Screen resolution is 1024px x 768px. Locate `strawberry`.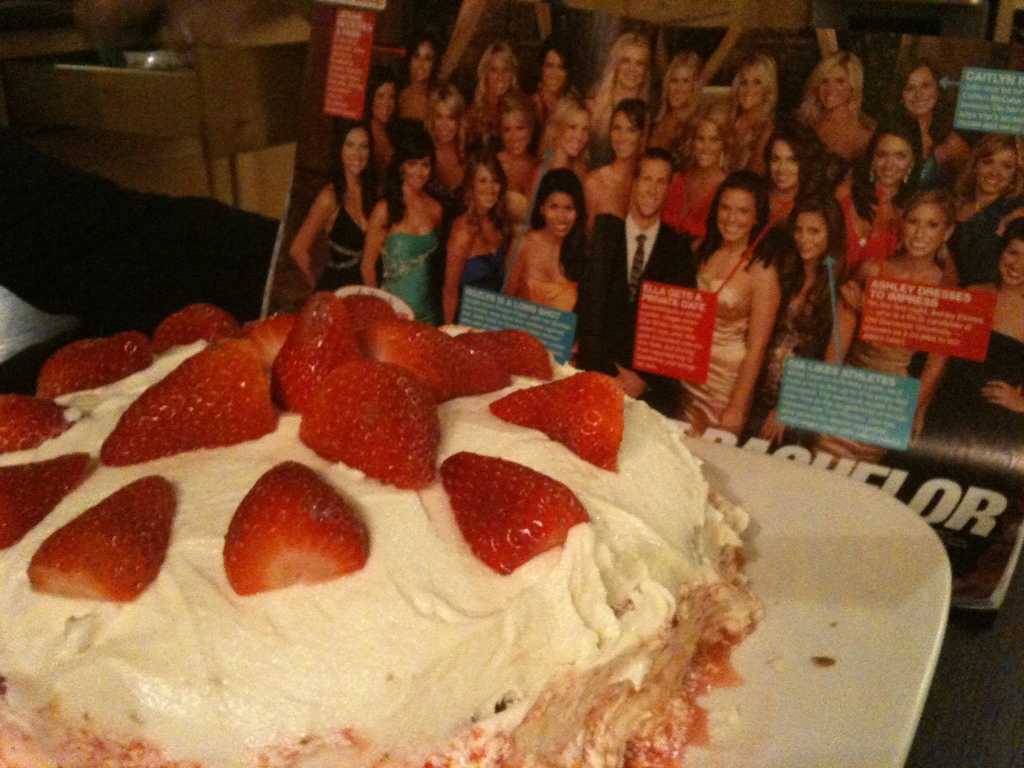
x1=28 y1=333 x2=153 y2=397.
